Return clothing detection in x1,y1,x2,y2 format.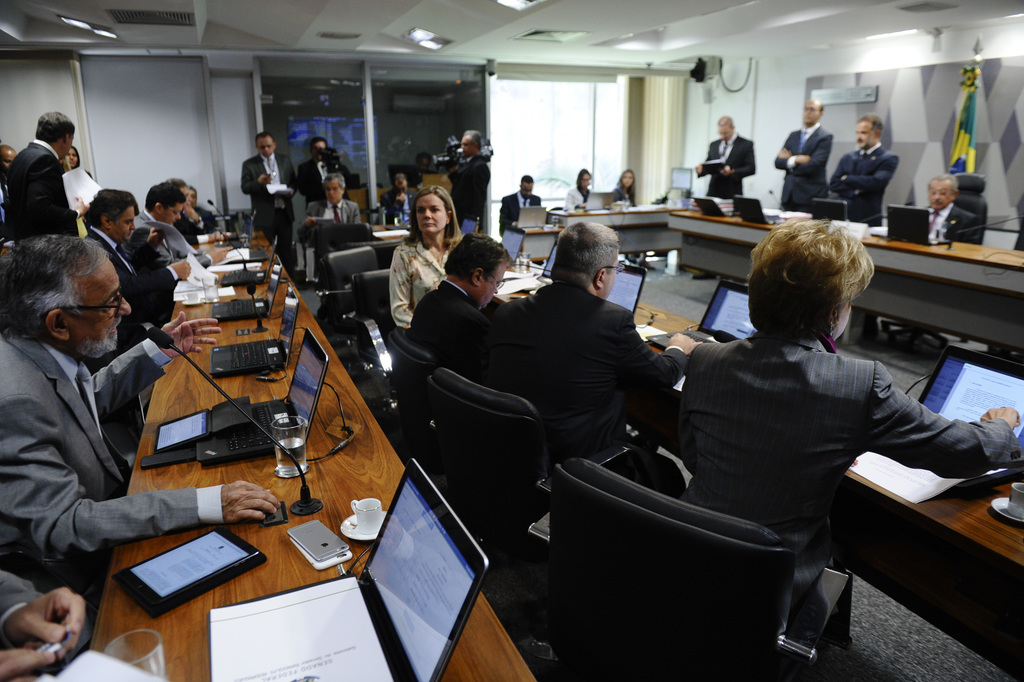
375,192,415,231.
